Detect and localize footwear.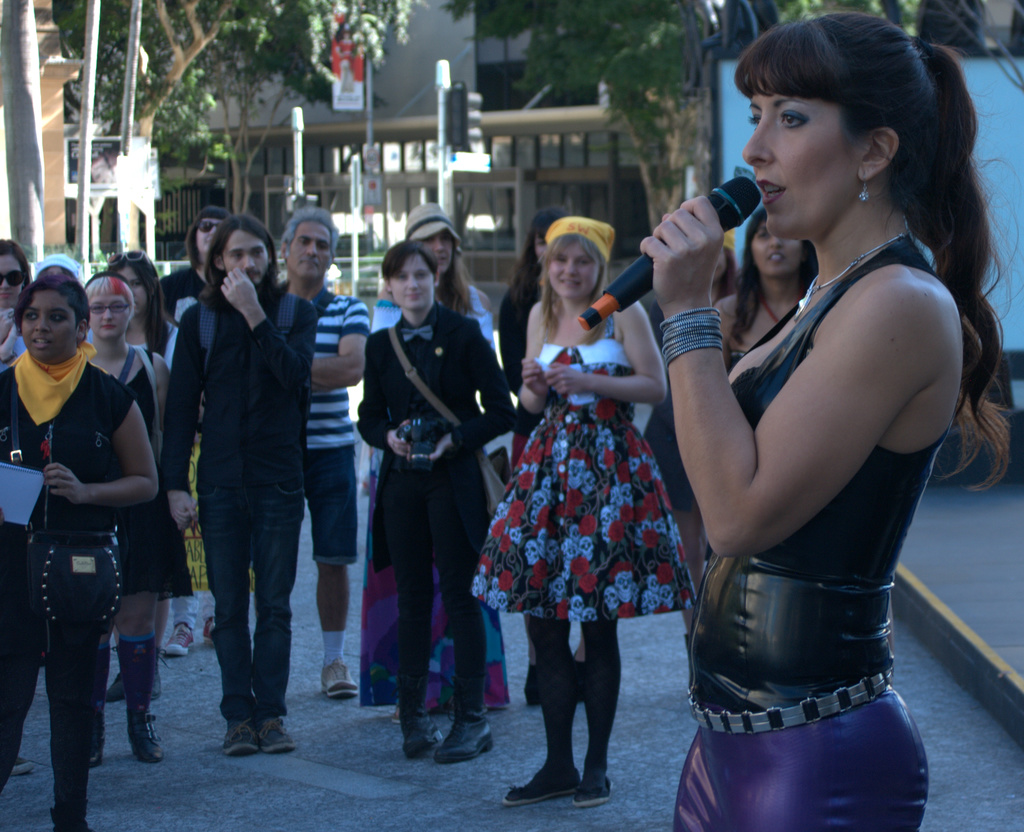
Localized at select_region(502, 767, 584, 805).
